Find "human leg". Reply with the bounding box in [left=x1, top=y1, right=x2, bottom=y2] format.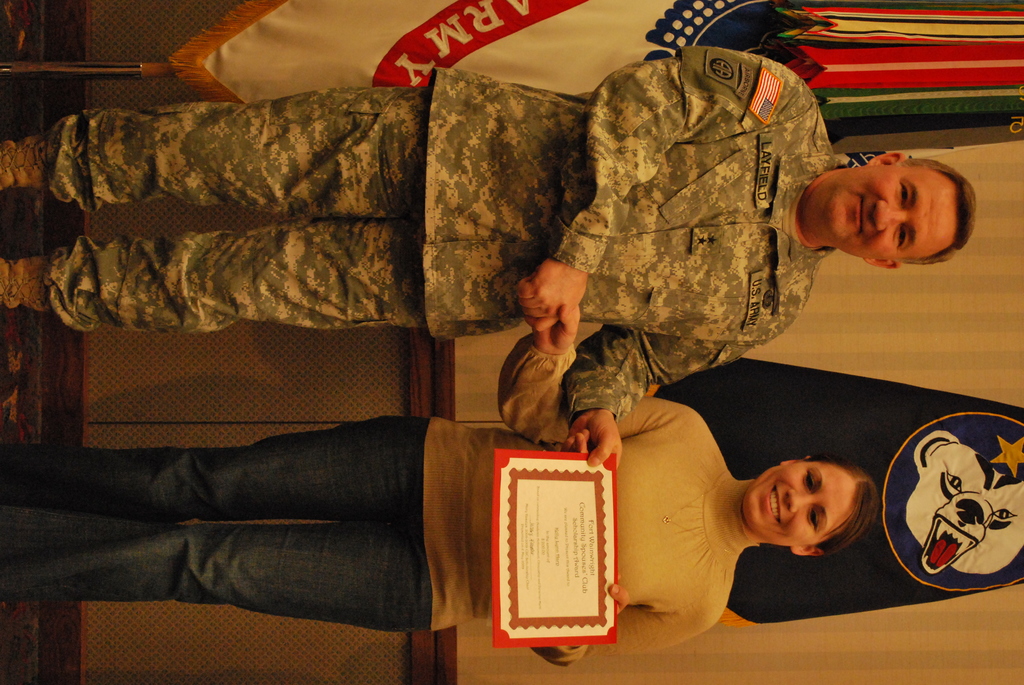
[left=0, top=82, right=424, bottom=202].
